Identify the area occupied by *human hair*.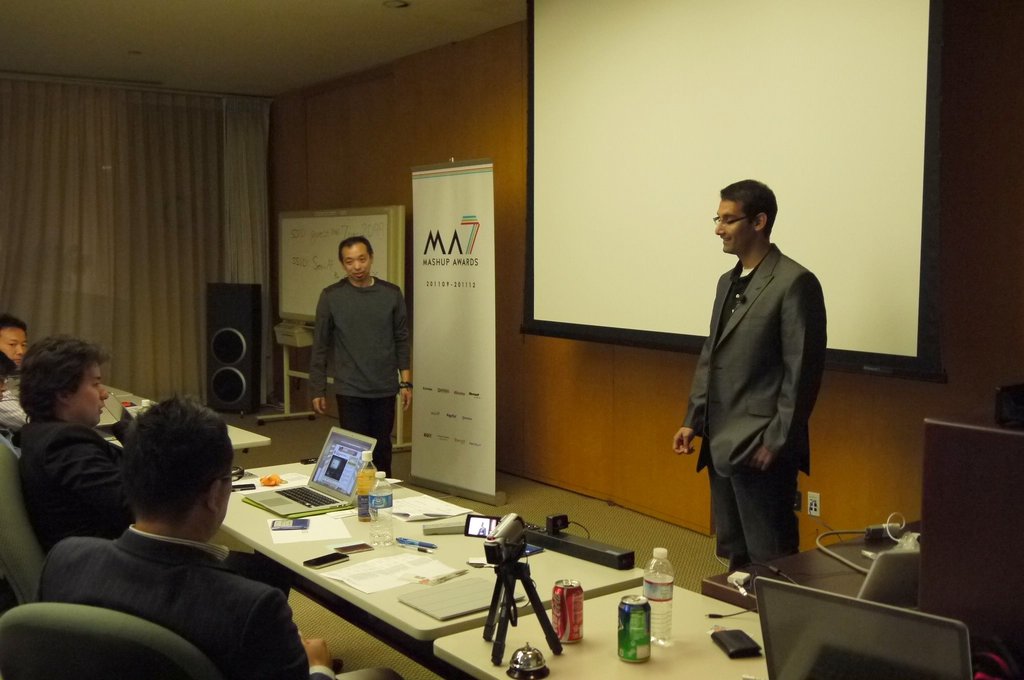
Area: box=[0, 316, 28, 332].
